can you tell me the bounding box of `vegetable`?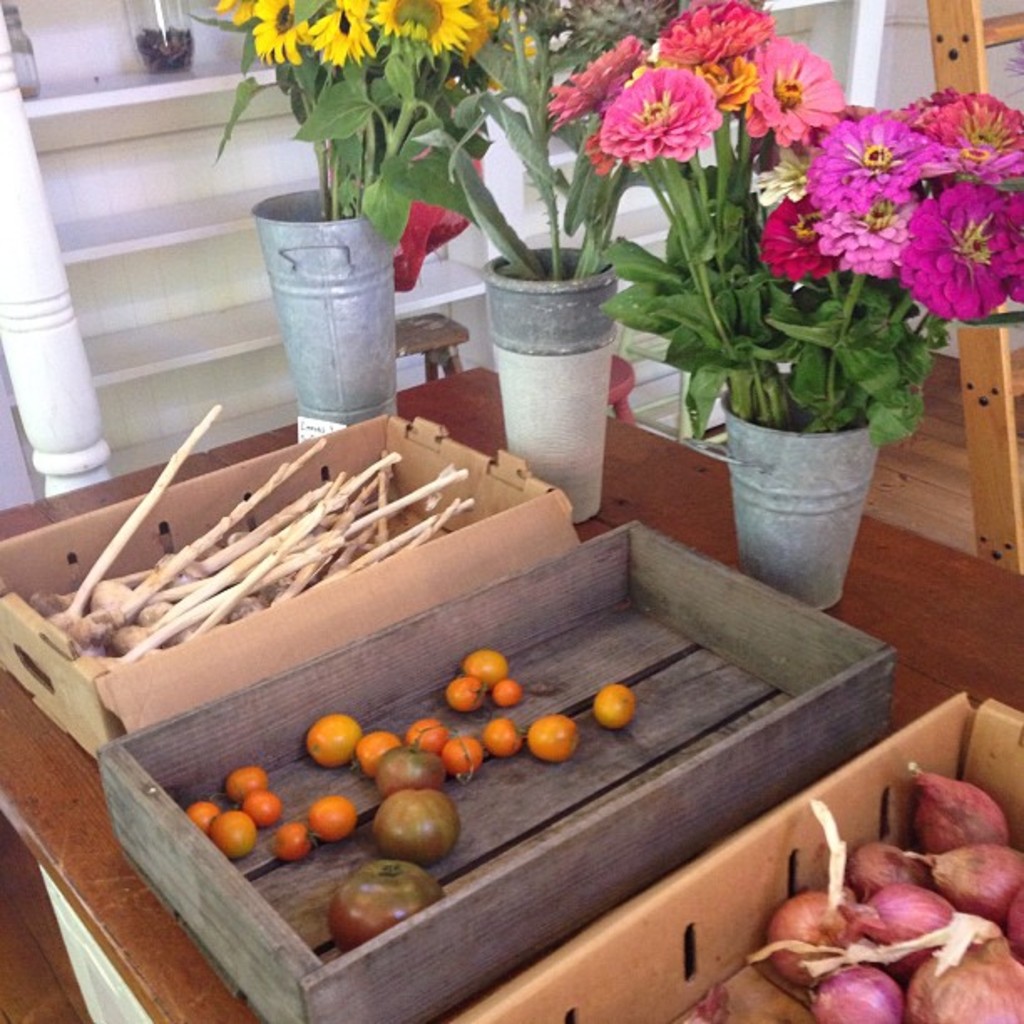
bbox=(331, 863, 450, 949).
